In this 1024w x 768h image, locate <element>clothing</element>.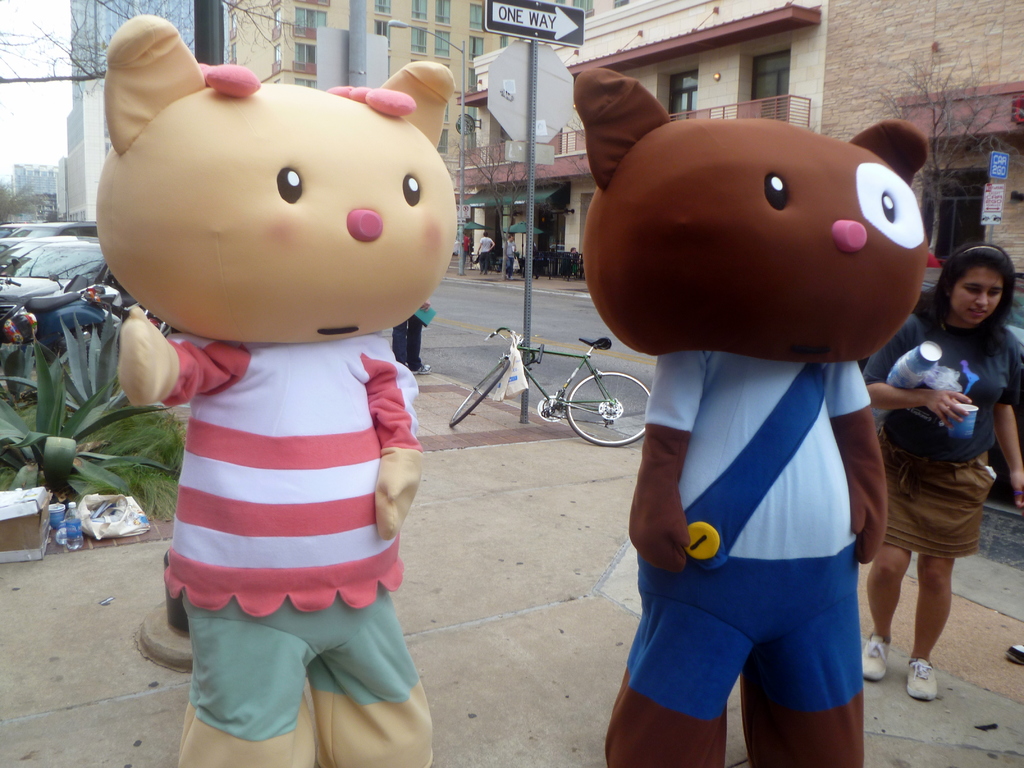
Bounding box: region(605, 346, 884, 766).
